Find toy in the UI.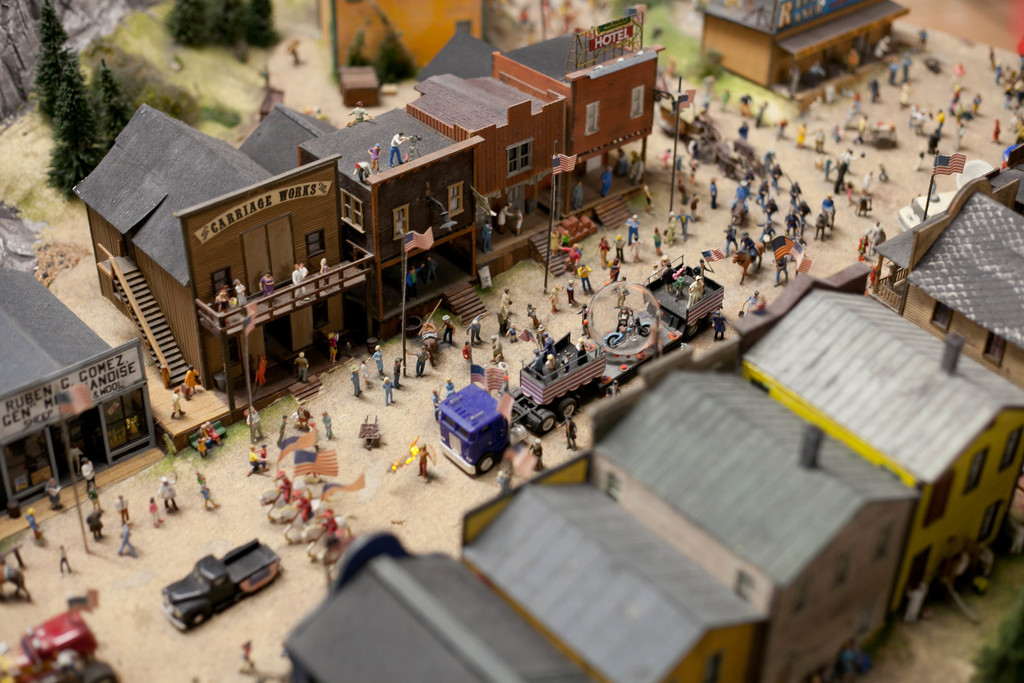
UI element at rect(965, 89, 986, 115).
